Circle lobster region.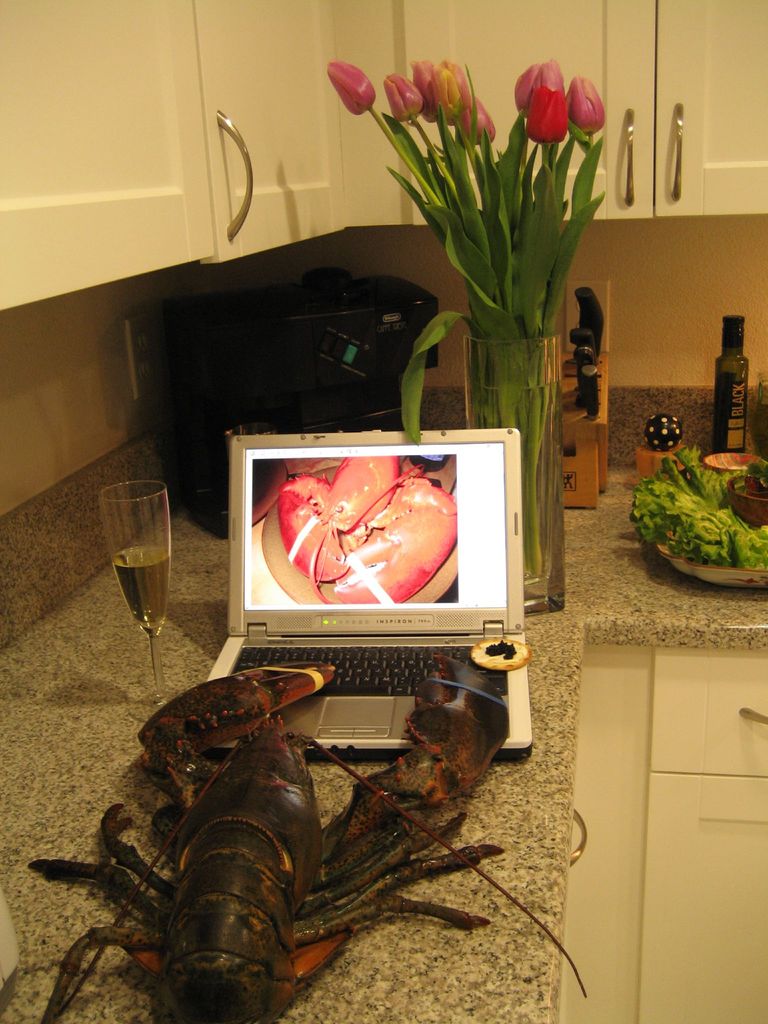
Region: region(24, 660, 517, 1020).
